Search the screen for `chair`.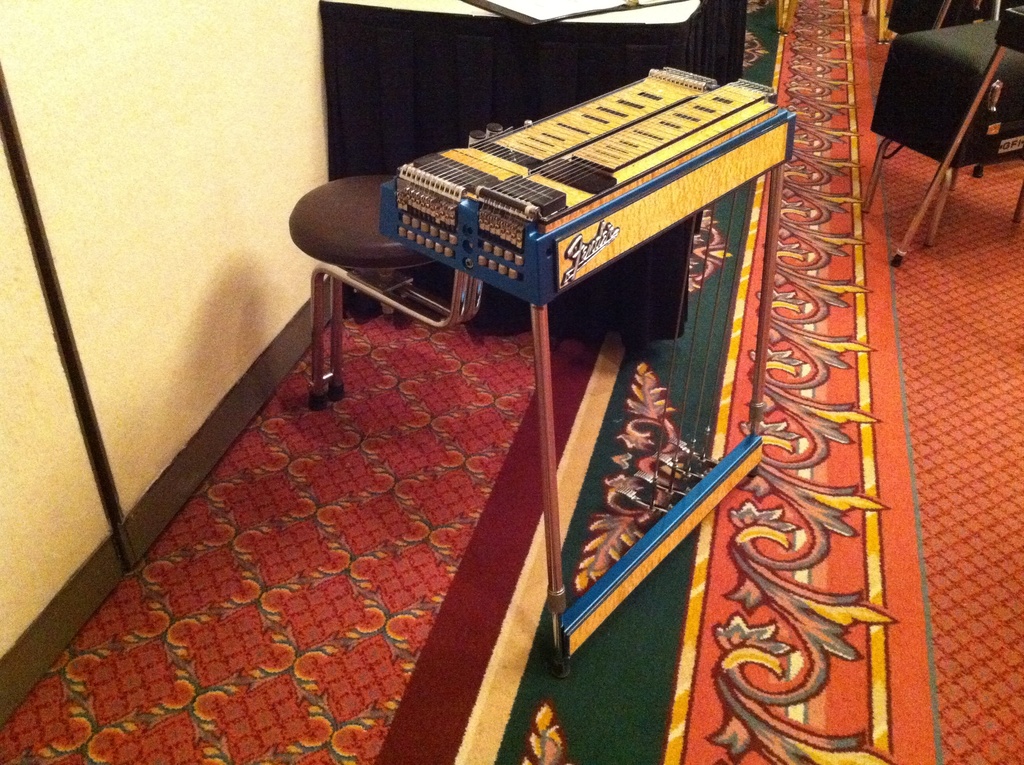
Found at locate(846, 8, 1023, 269).
